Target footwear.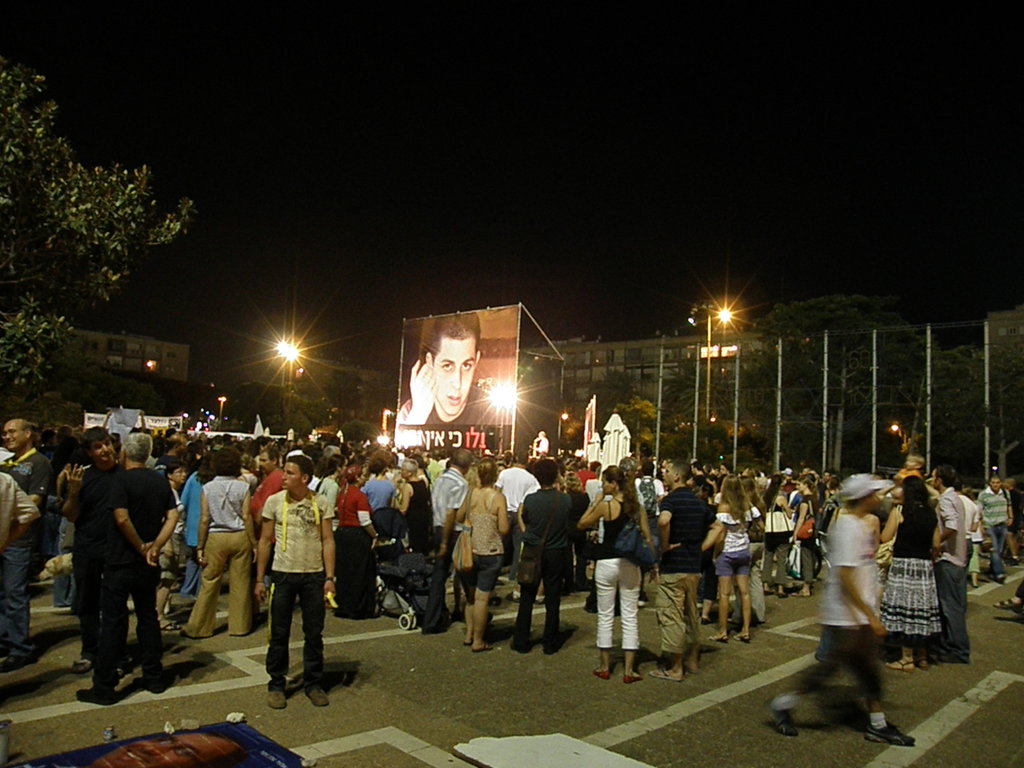
Target region: x1=785, y1=563, x2=799, y2=581.
